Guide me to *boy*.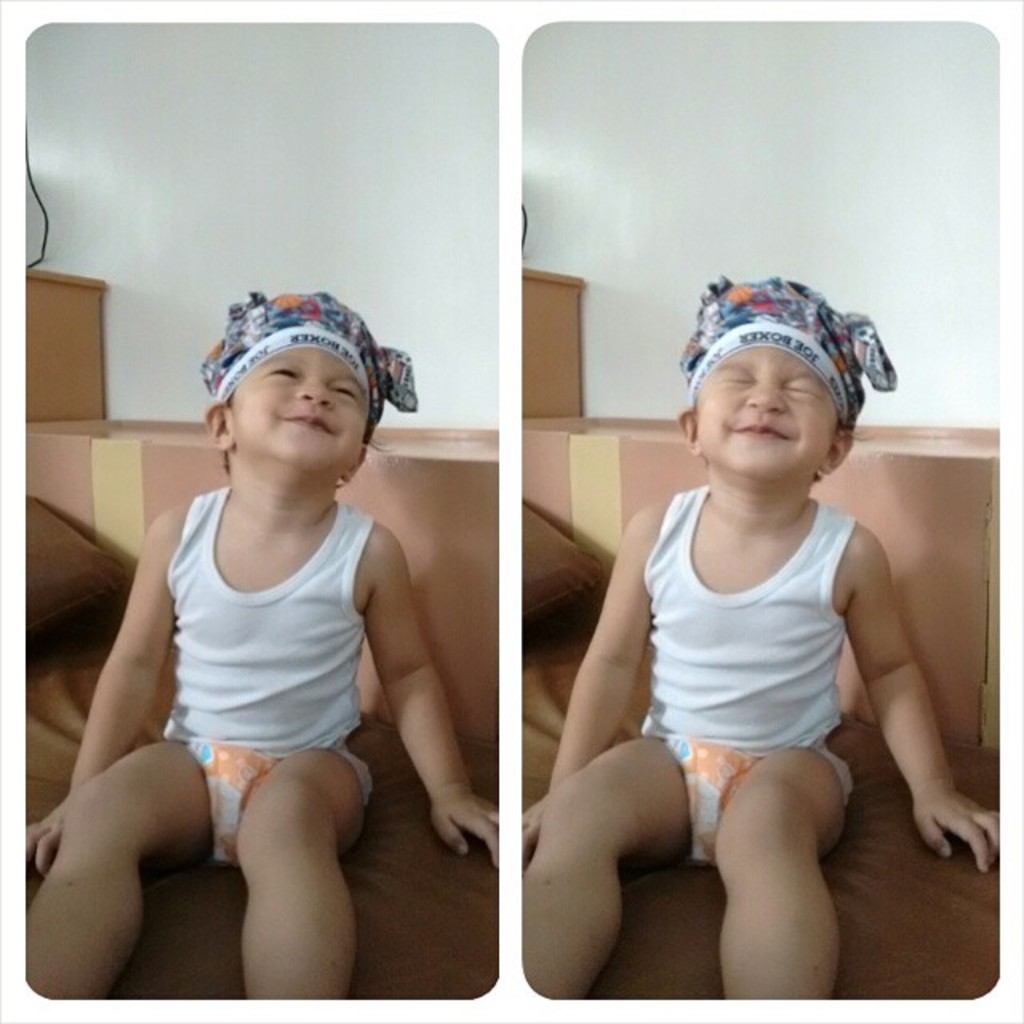
Guidance: locate(520, 275, 1005, 1003).
